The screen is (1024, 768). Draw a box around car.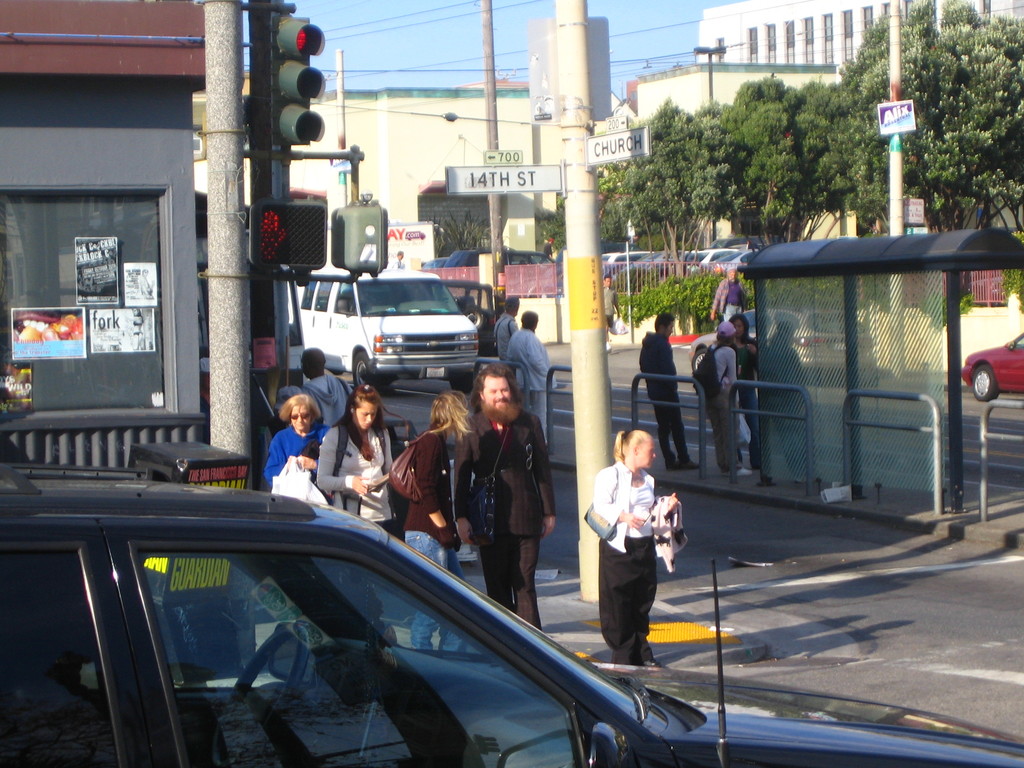
{"left": 0, "top": 468, "right": 1023, "bottom": 767}.
